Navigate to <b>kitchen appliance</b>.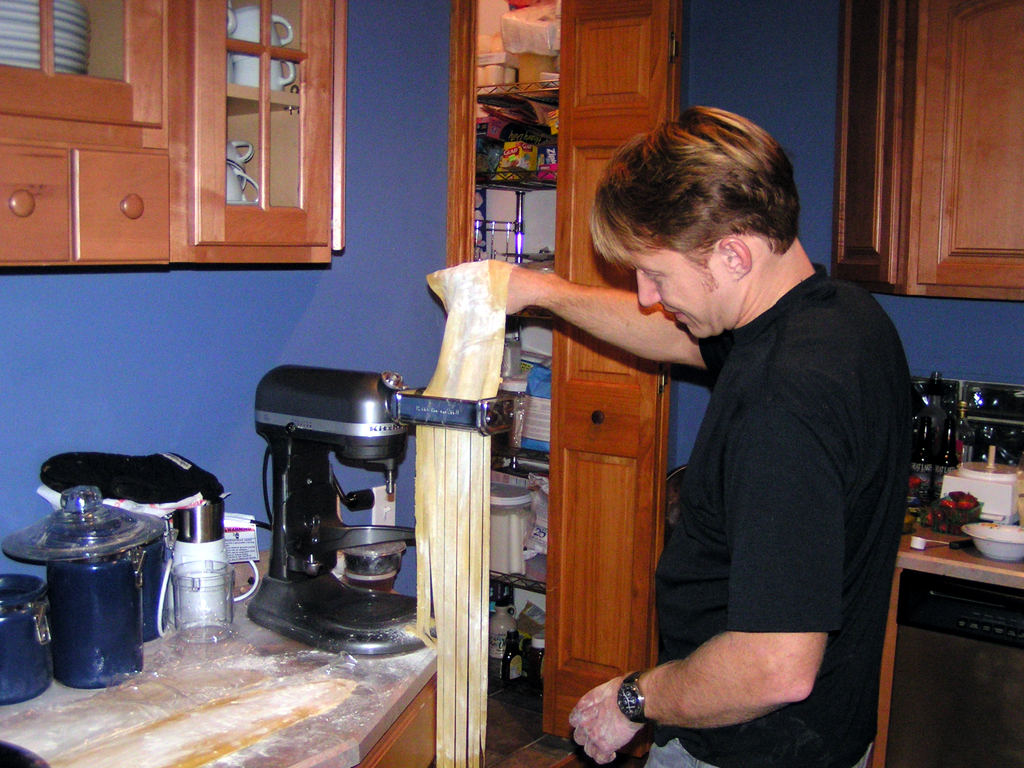
Navigation target: {"left": 249, "top": 354, "right": 415, "bottom": 641}.
